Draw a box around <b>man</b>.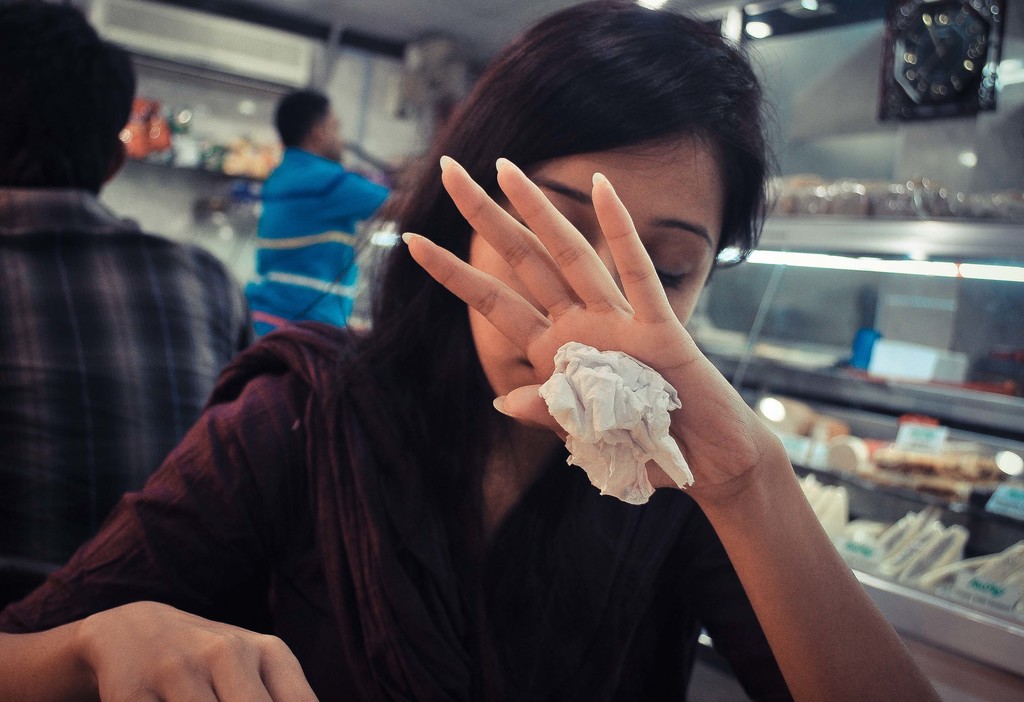
detection(0, 0, 252, 605).
